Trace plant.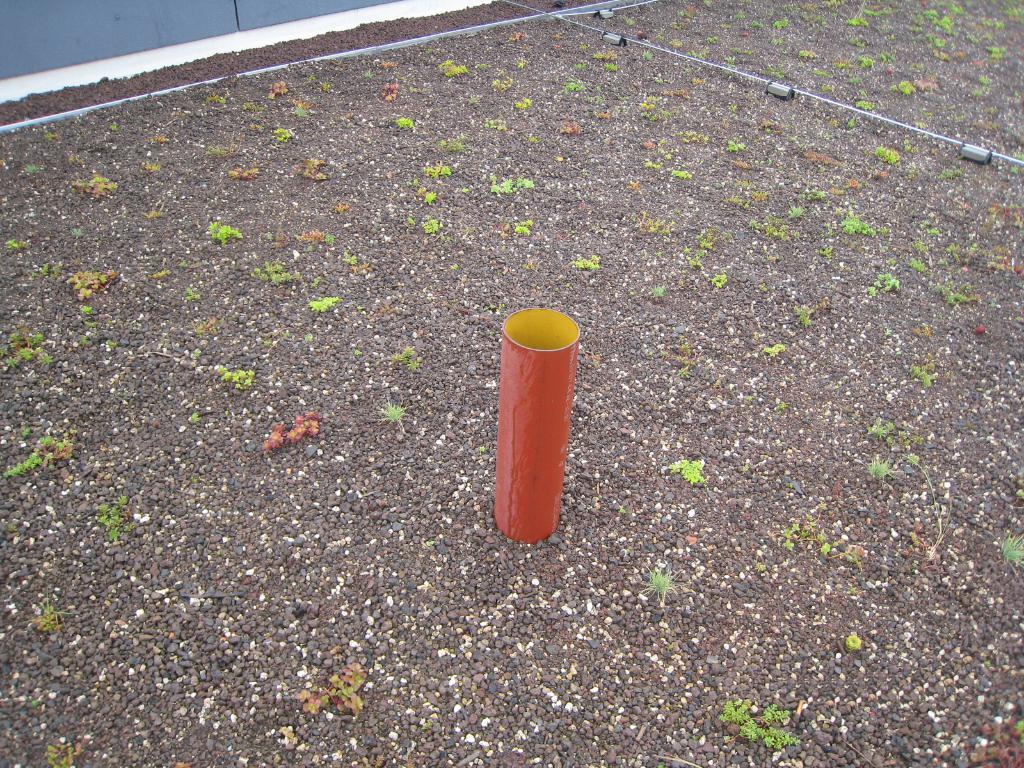
Traced to [863,142,903,166].
